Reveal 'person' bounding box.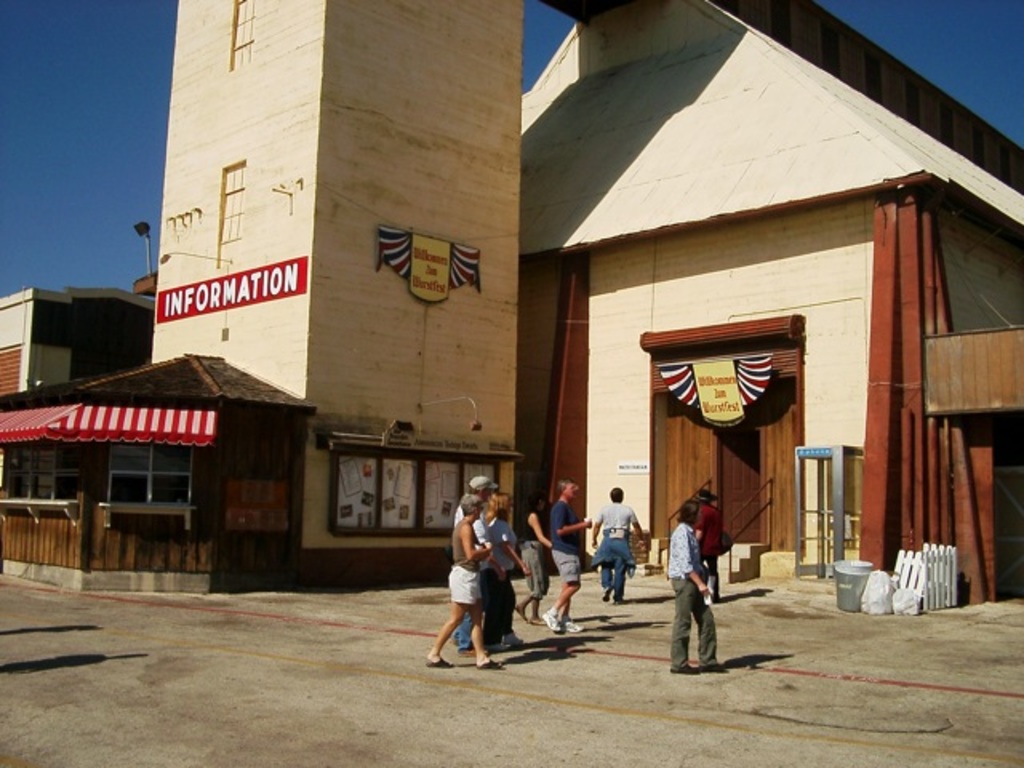
Revealed: locate(538, 475, 589, 640).
